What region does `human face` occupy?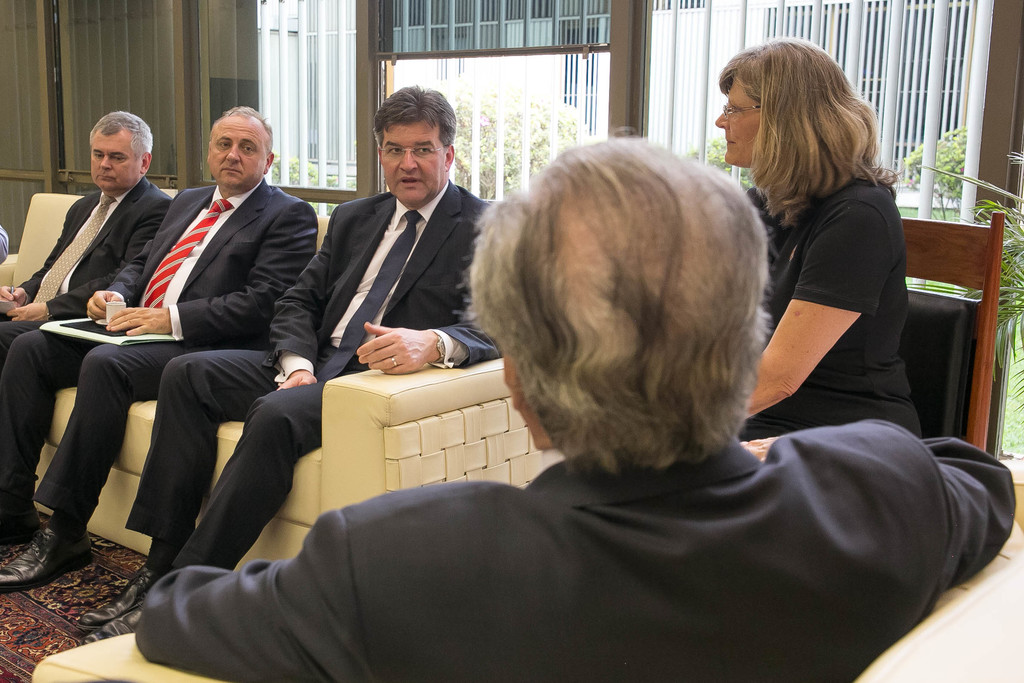
86/132/133/188.
